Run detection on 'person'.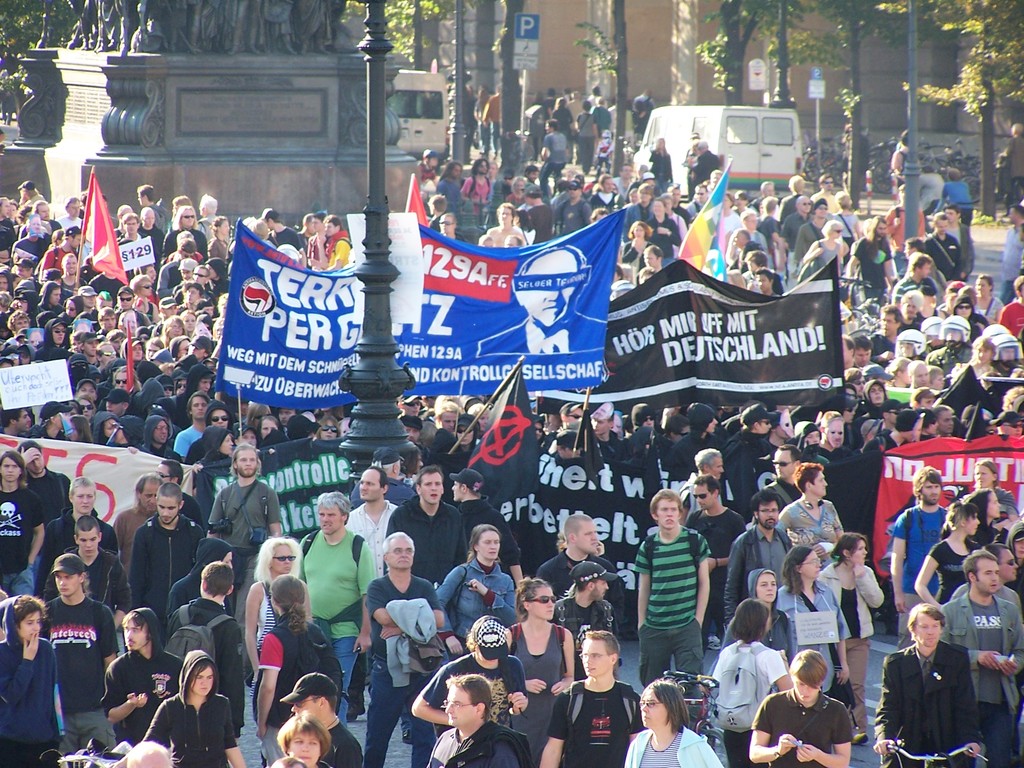
Result: (left=538, top=120, right=572, bottom=198).
